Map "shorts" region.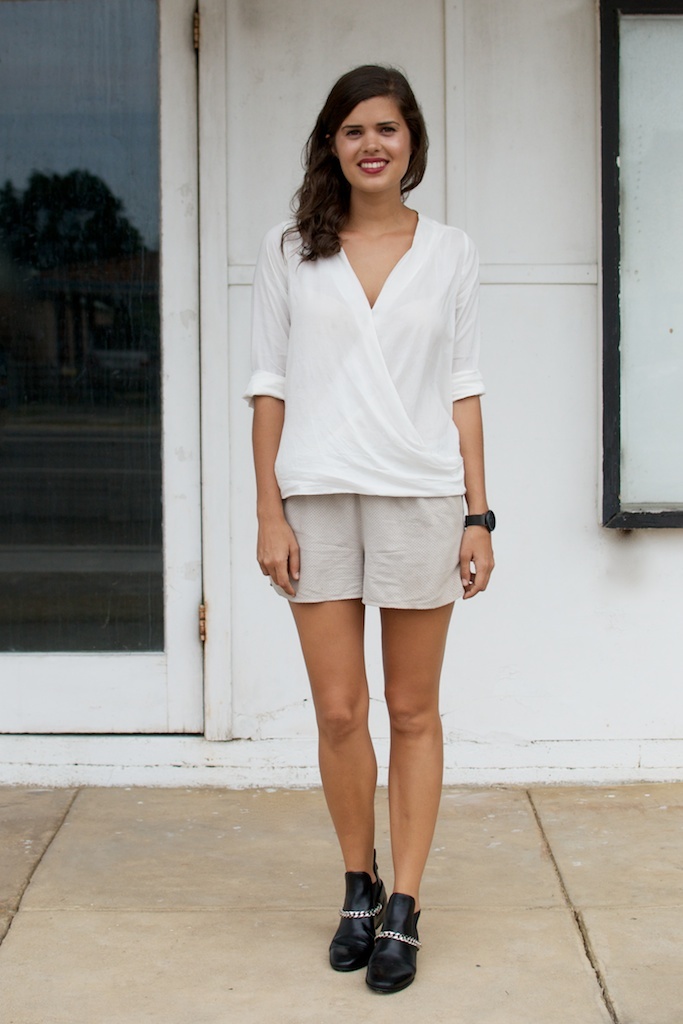
Mapped to crop(254, 514, 476, 609).
